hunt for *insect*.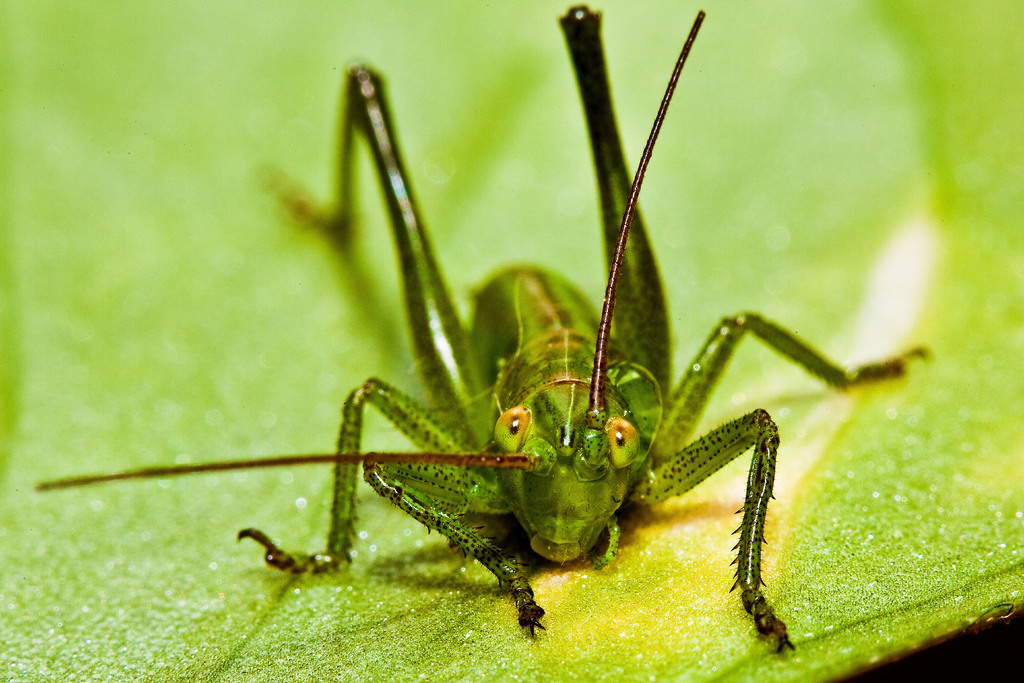
Hunted down at detection(40, 4, 928, 655).
